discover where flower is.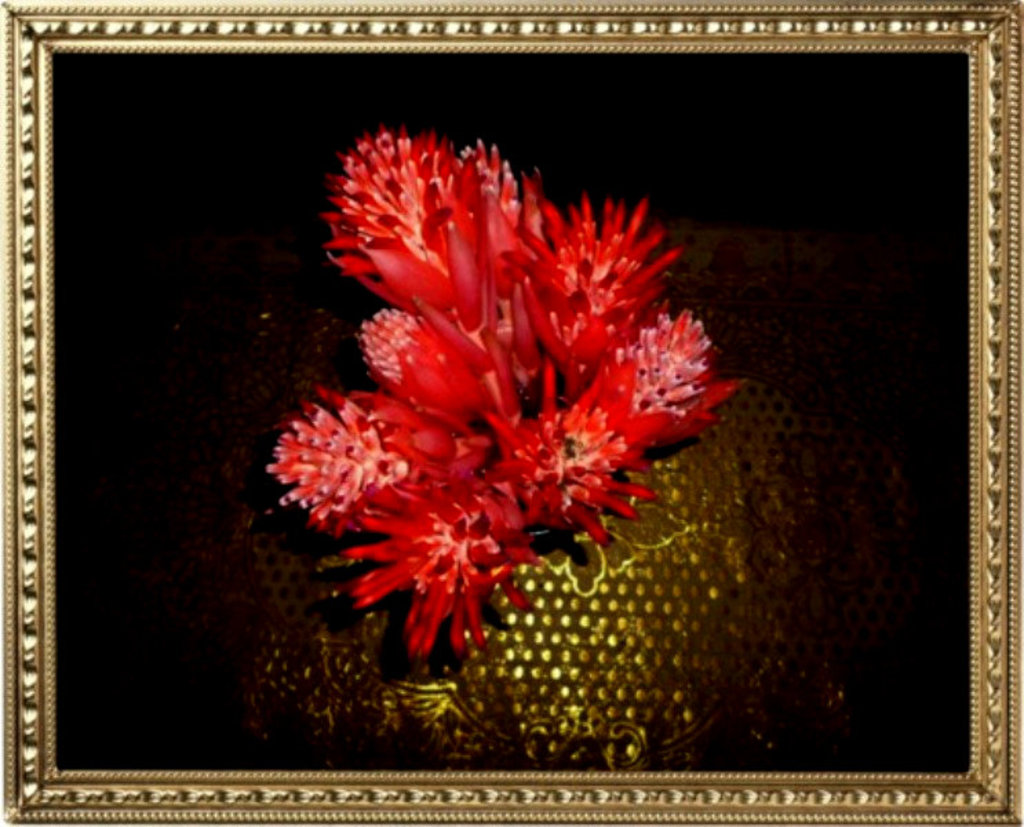
Discovered at (259, 132, 737, 663).
